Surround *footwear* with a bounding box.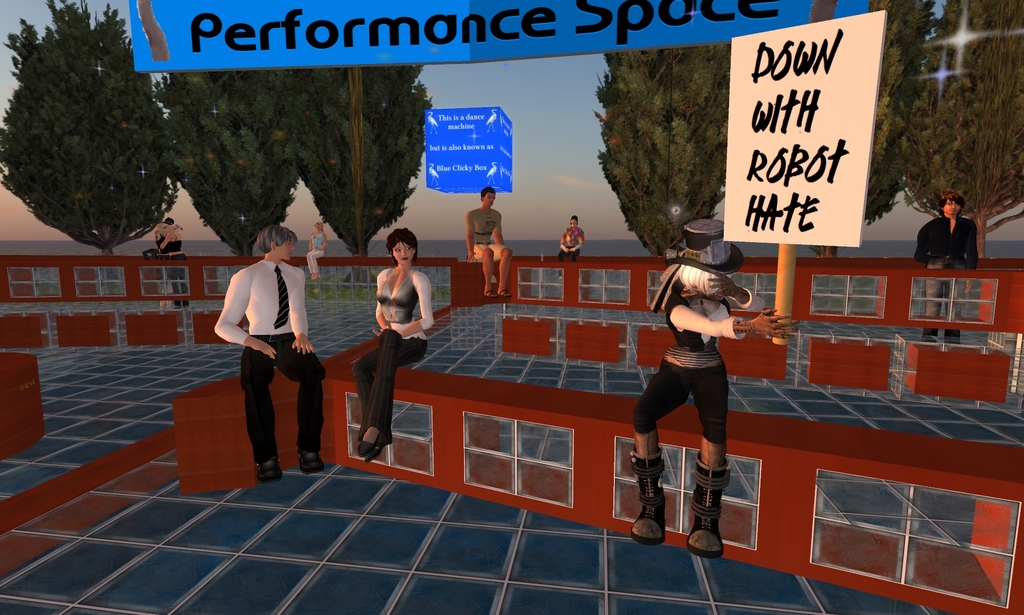
rect(177, 306, 182, 310).
